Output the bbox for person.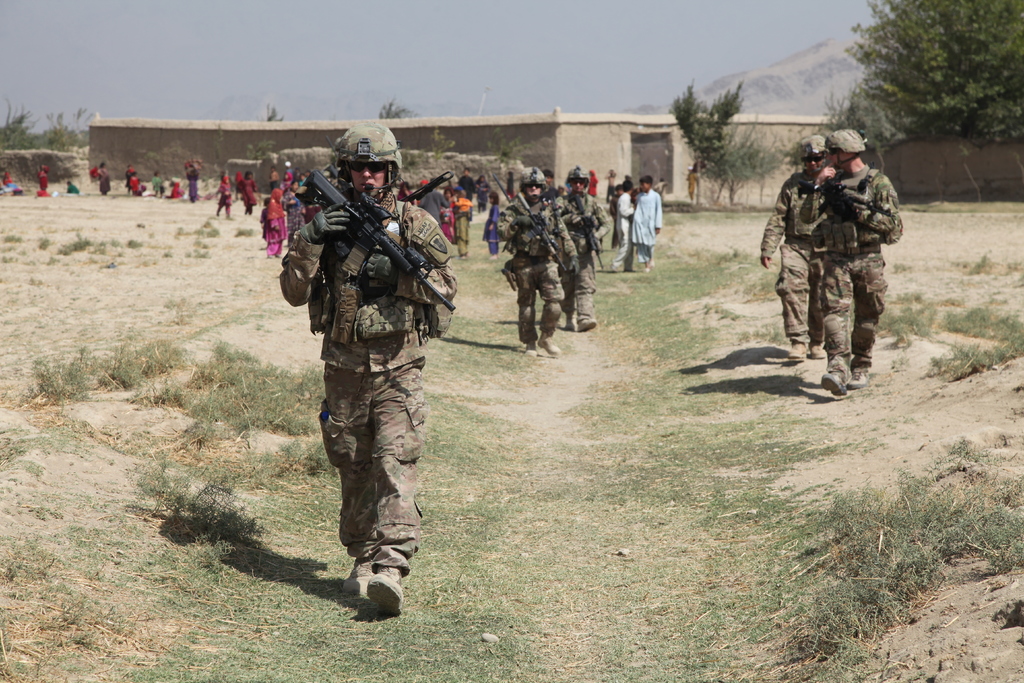
crop(614, 182, 637, 276).
